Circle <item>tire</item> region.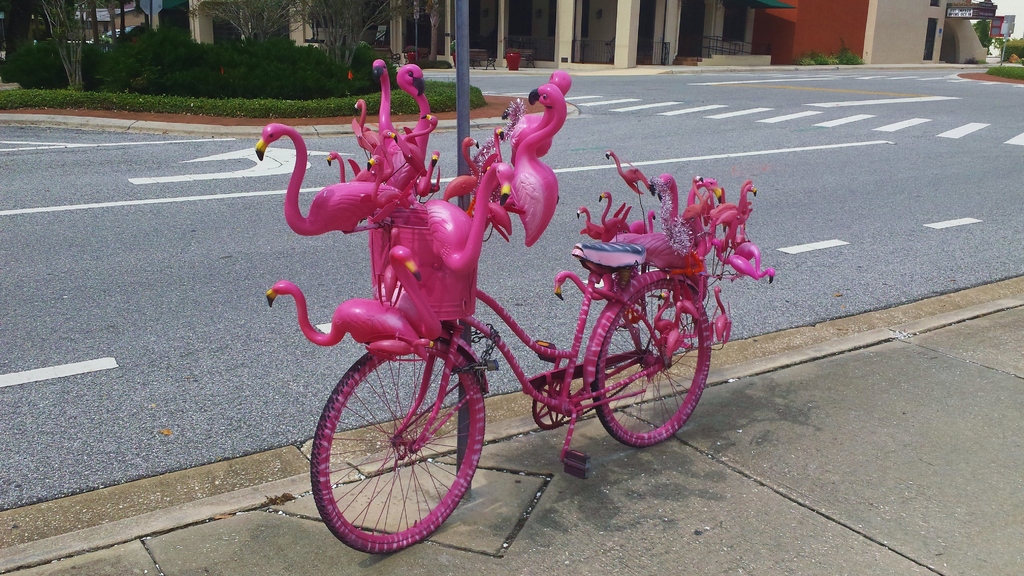
Region: box=[308, 356, 484, 550].
